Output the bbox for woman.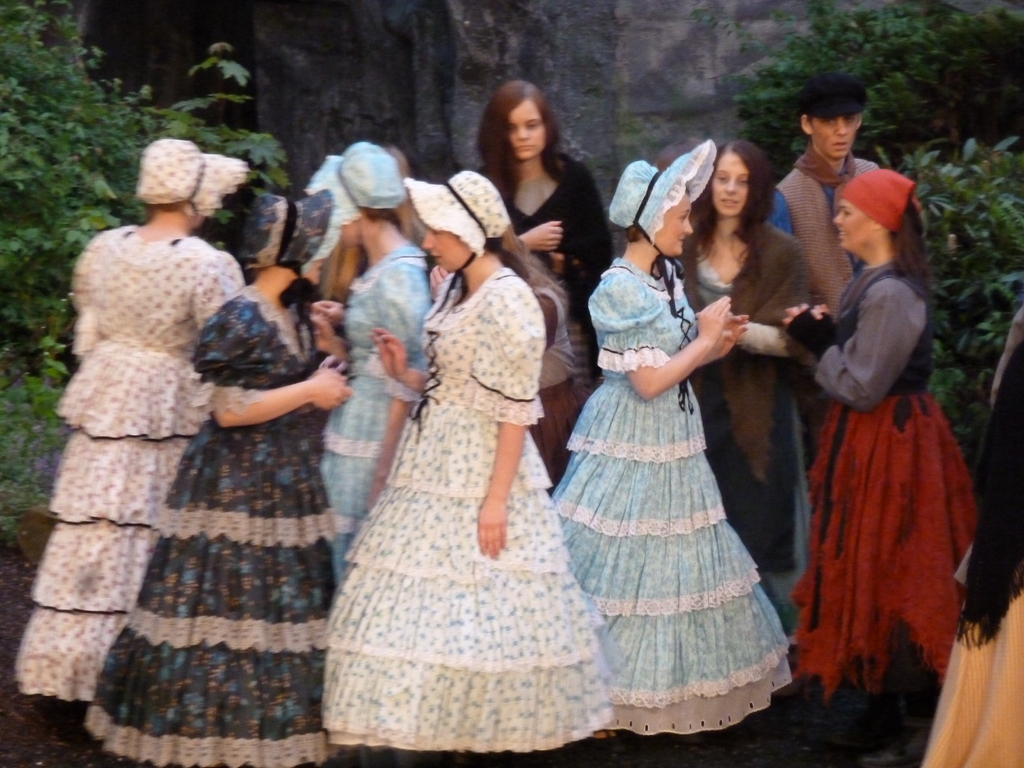
pyautogui.locateOnScreen(86, 184, 349, 767).
